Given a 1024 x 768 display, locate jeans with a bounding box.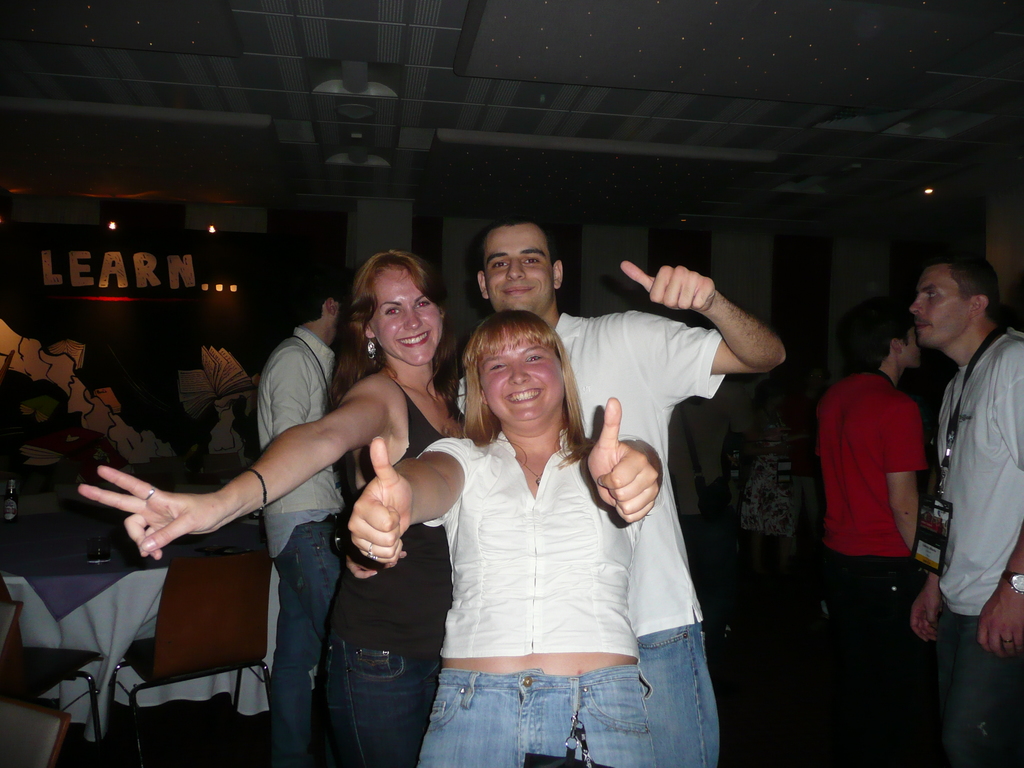
Located: 323,644,447,767.
